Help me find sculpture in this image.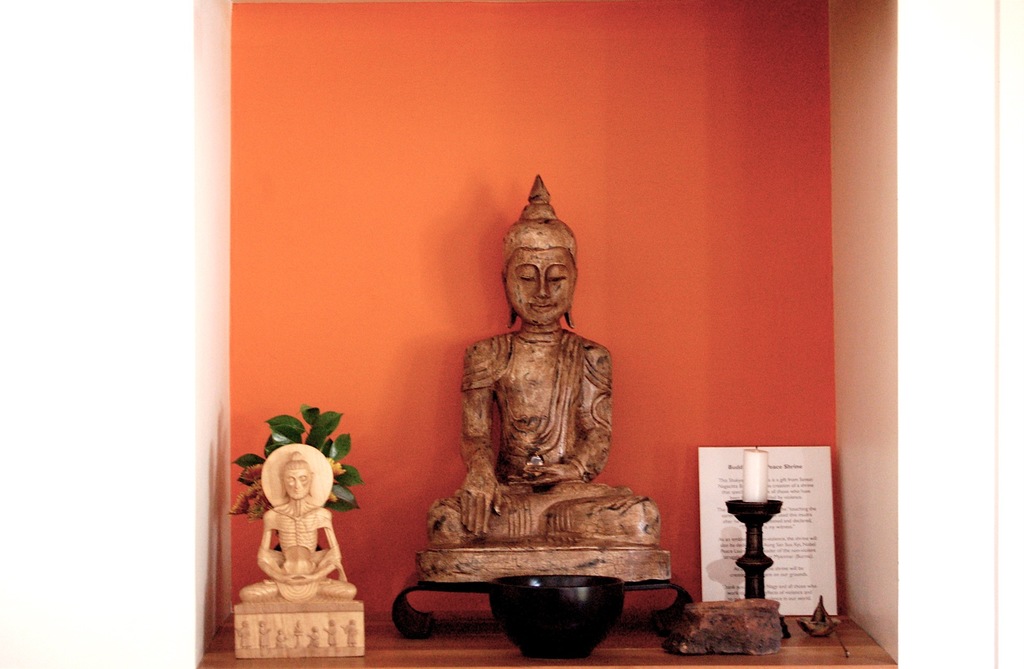
Found it: left=291, top=620, right=300, bottom=650.
